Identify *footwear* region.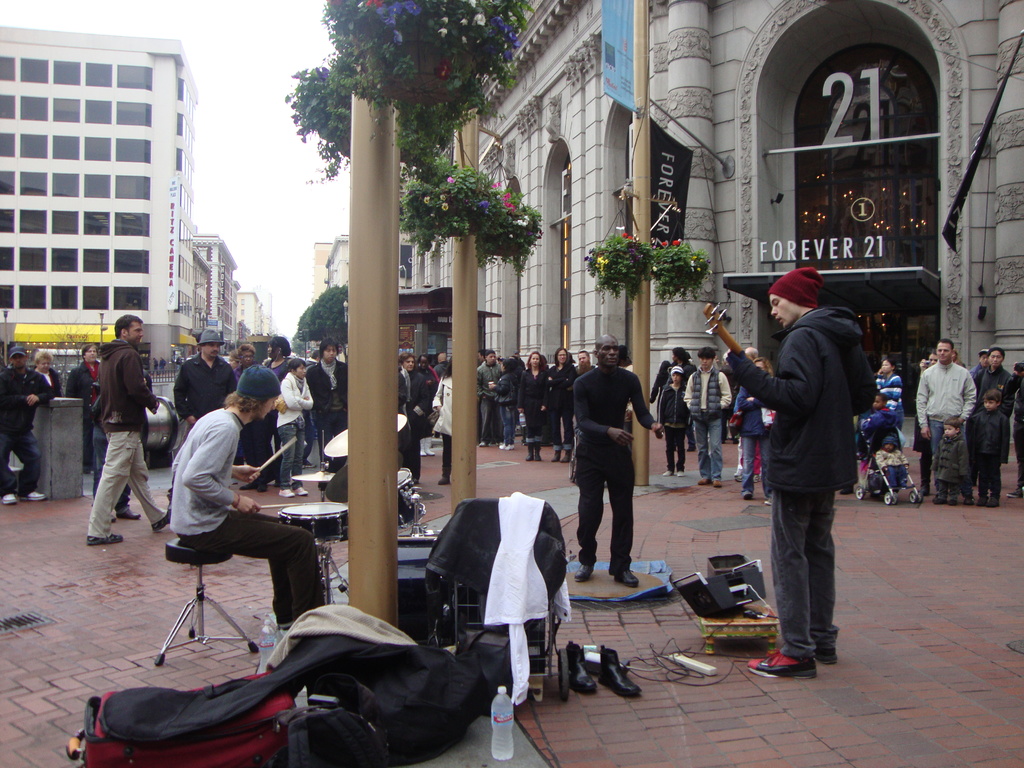
Region: {"x1": 614, "y1": 564, "x2": 639, "y2": 589}.
